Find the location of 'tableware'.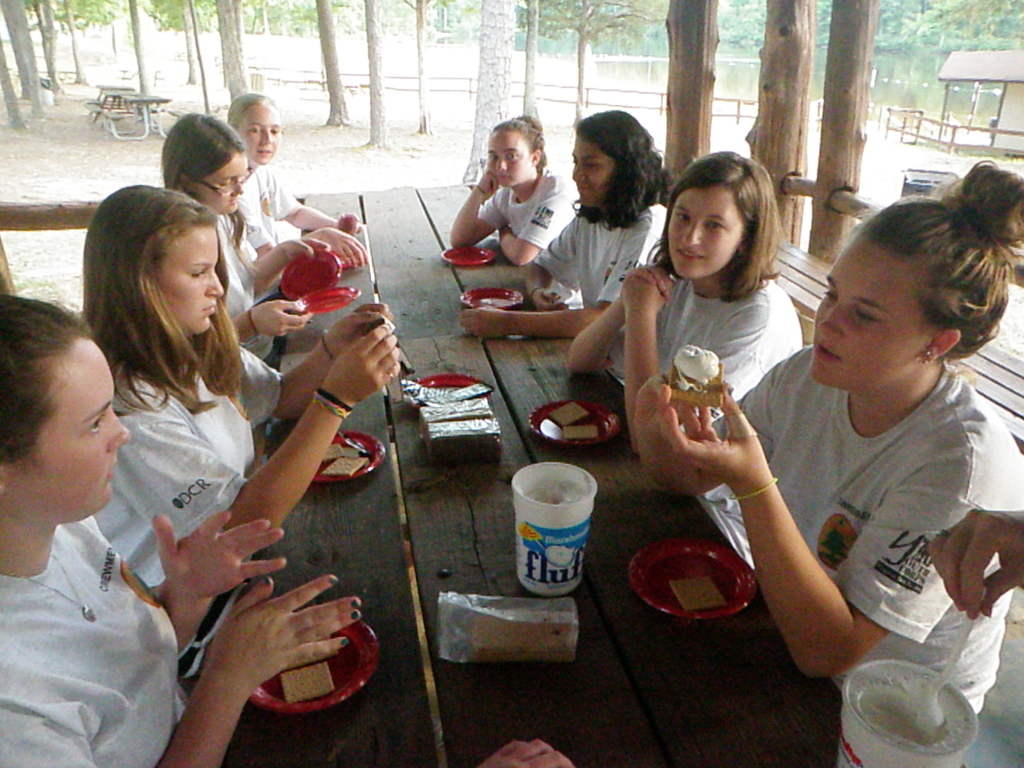
Location: box=[334, 429, 371, 456].
